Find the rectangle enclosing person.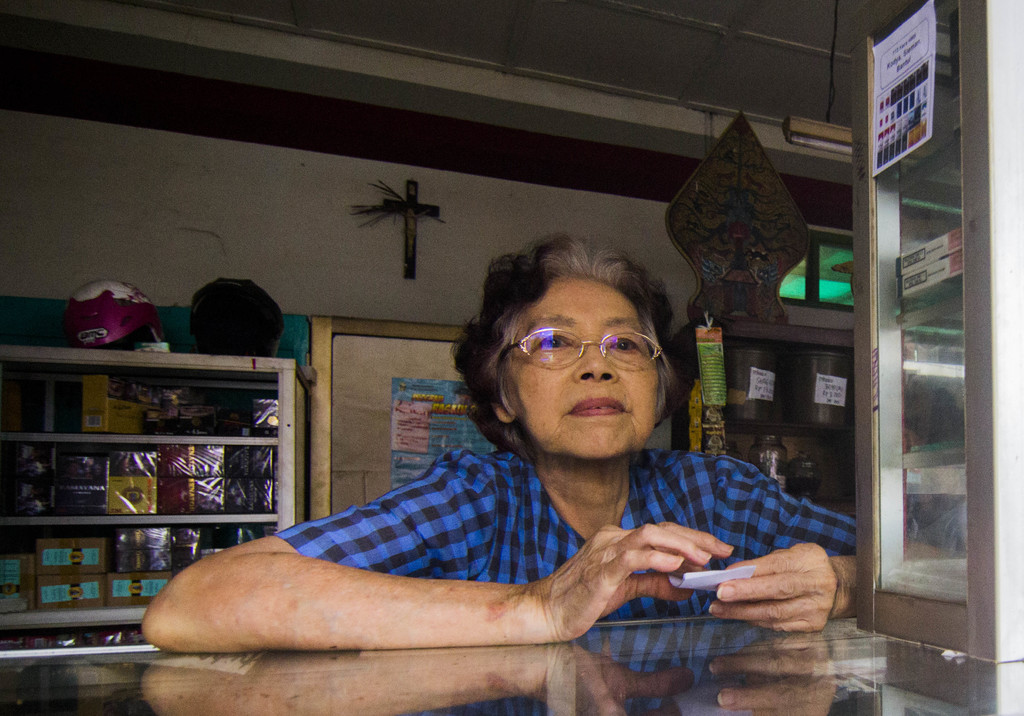
(left=161, top=261, right=828, bottom=678).
